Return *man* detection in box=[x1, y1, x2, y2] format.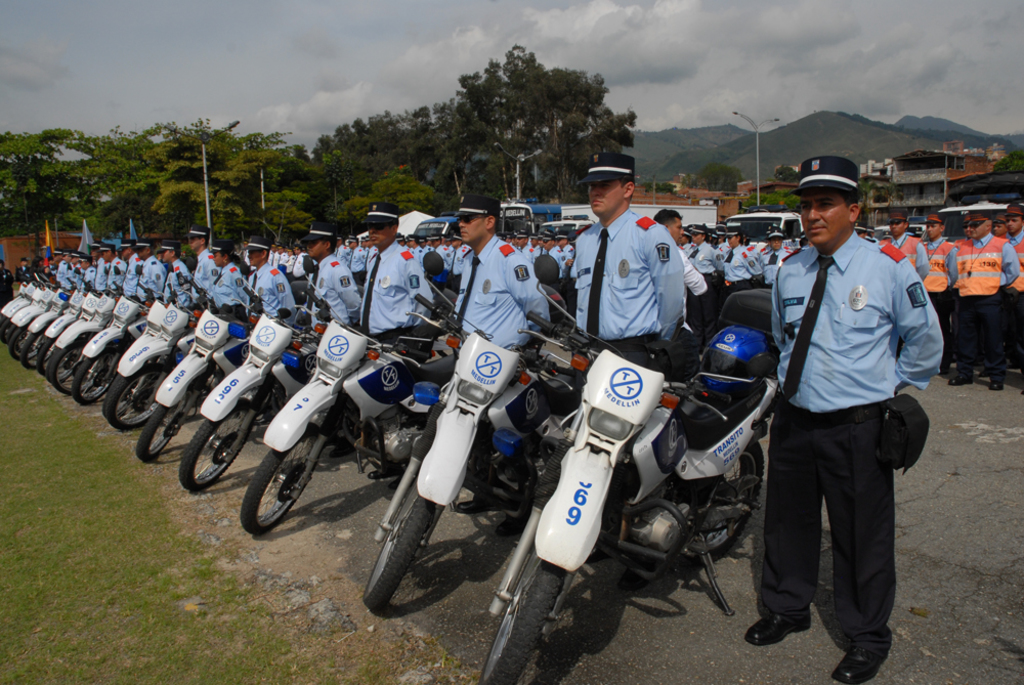
box=[344, 234, 367, 286].
